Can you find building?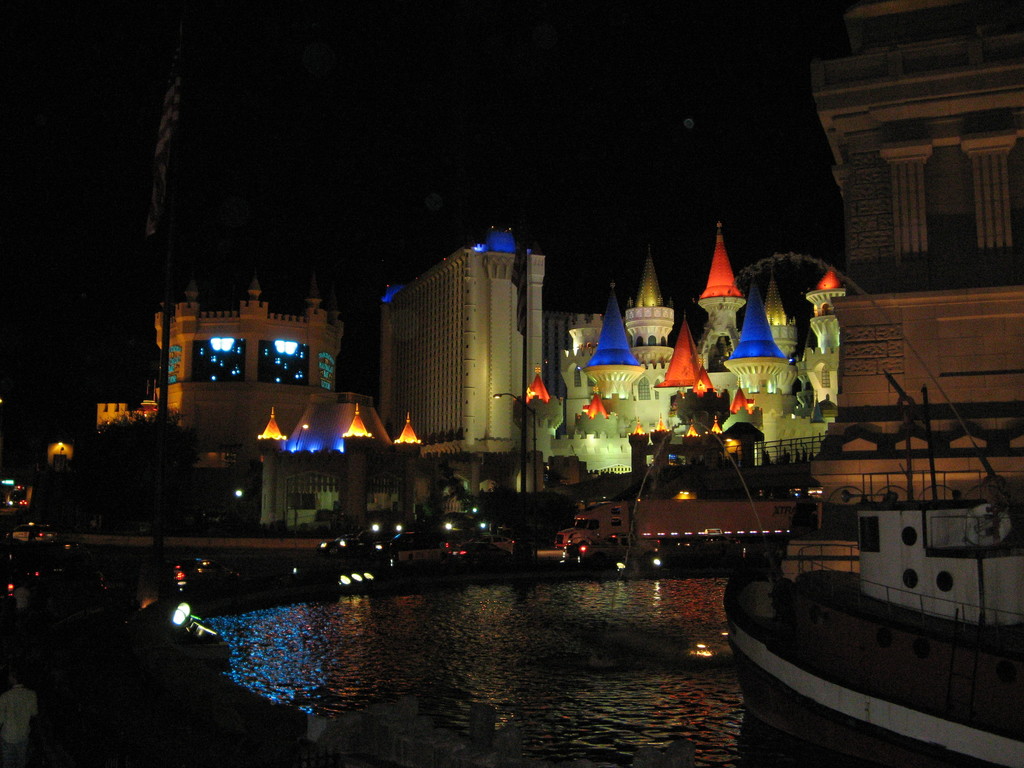
Yes, bounding box: [554,203,847,484].
